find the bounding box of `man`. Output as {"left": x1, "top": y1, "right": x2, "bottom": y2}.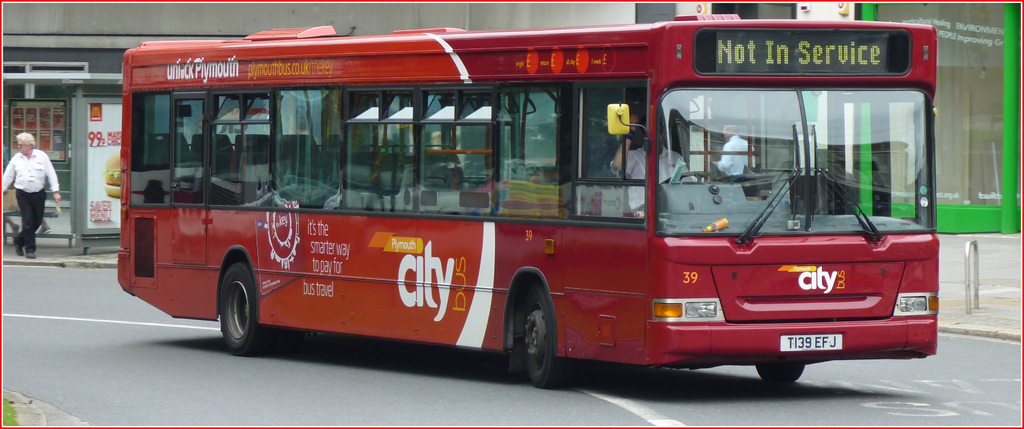
{"left": 10, "top": 133, "right": 64, "bottom": 245}.
